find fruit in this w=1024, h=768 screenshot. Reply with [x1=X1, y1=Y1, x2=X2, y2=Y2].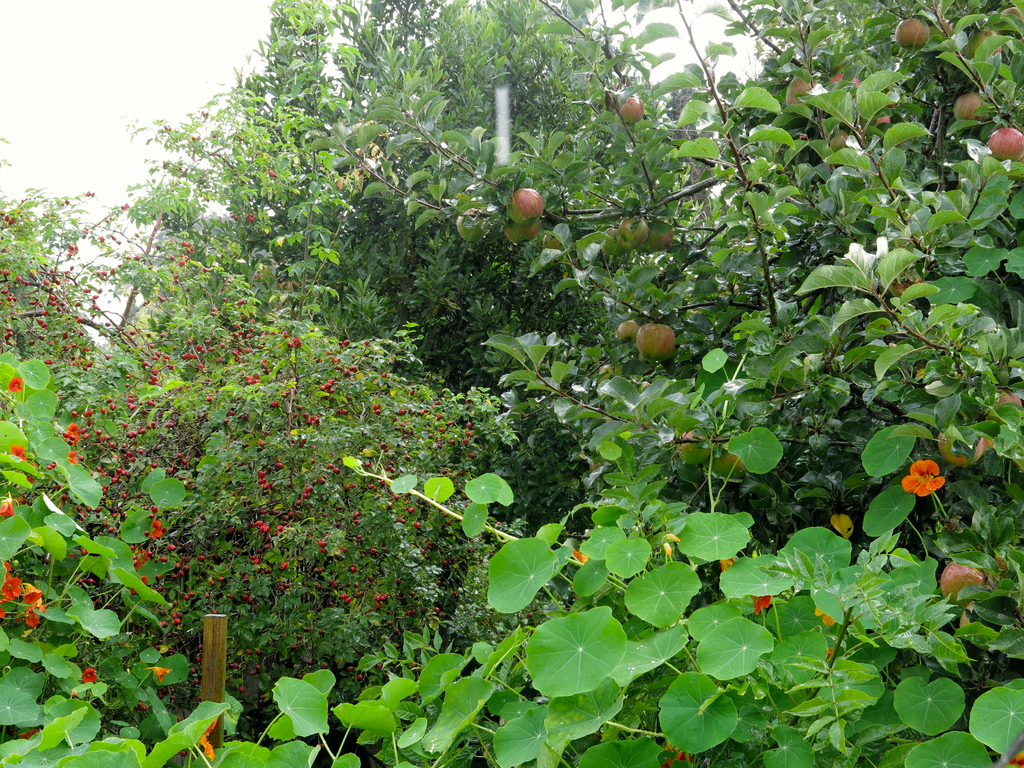
[x1=936, y1=558, x2=990, y2=610].
